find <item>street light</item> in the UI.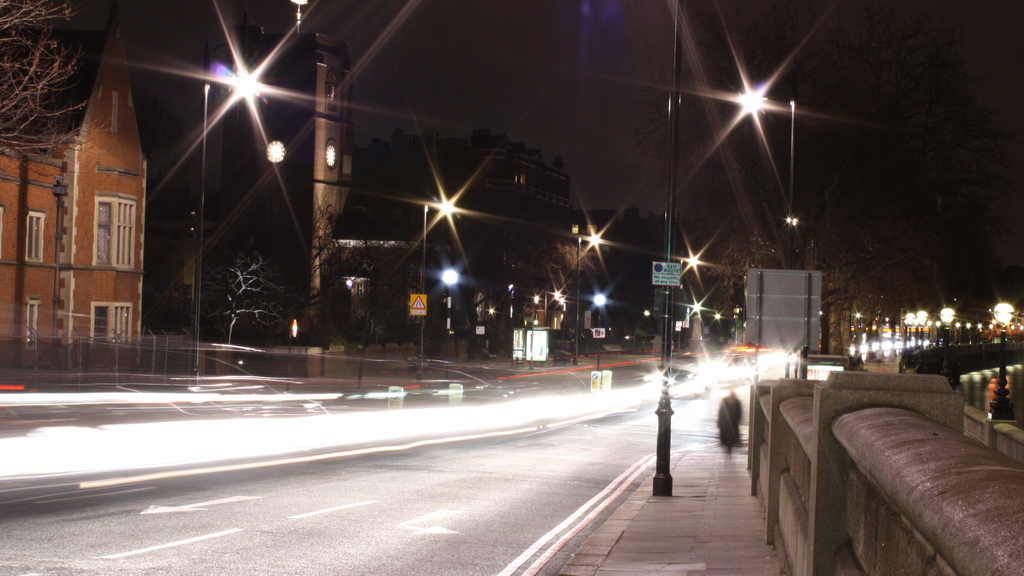
UI element at 915:308:937:371.
